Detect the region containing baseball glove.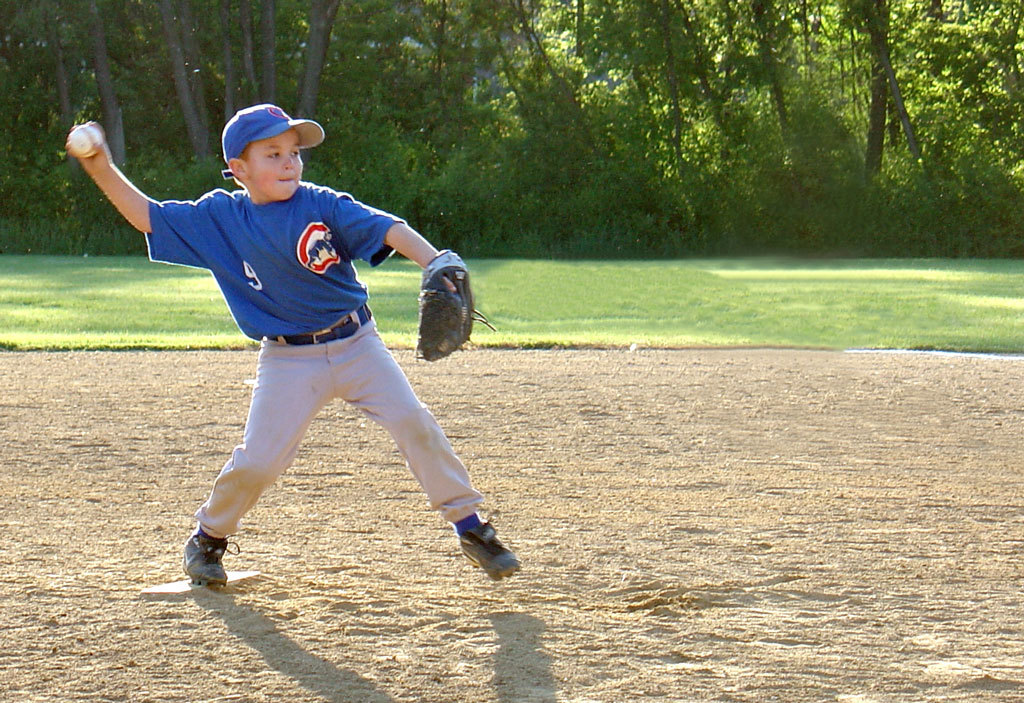
(413,245,495,361).
